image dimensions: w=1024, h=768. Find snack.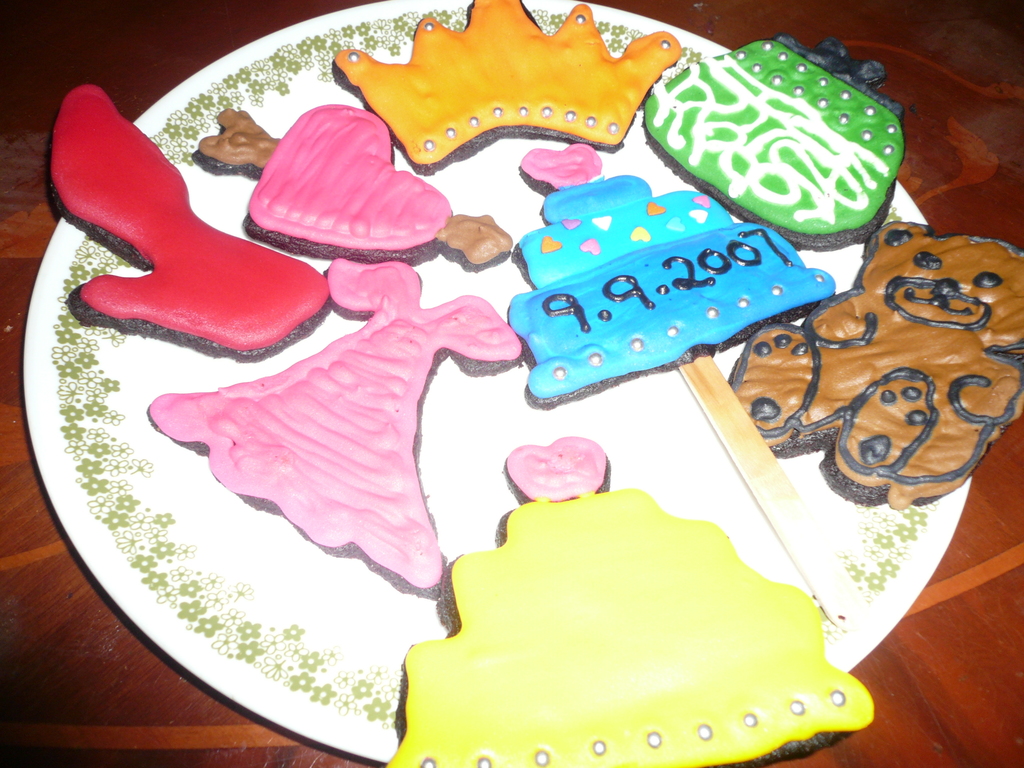
[200,106,516,278].
